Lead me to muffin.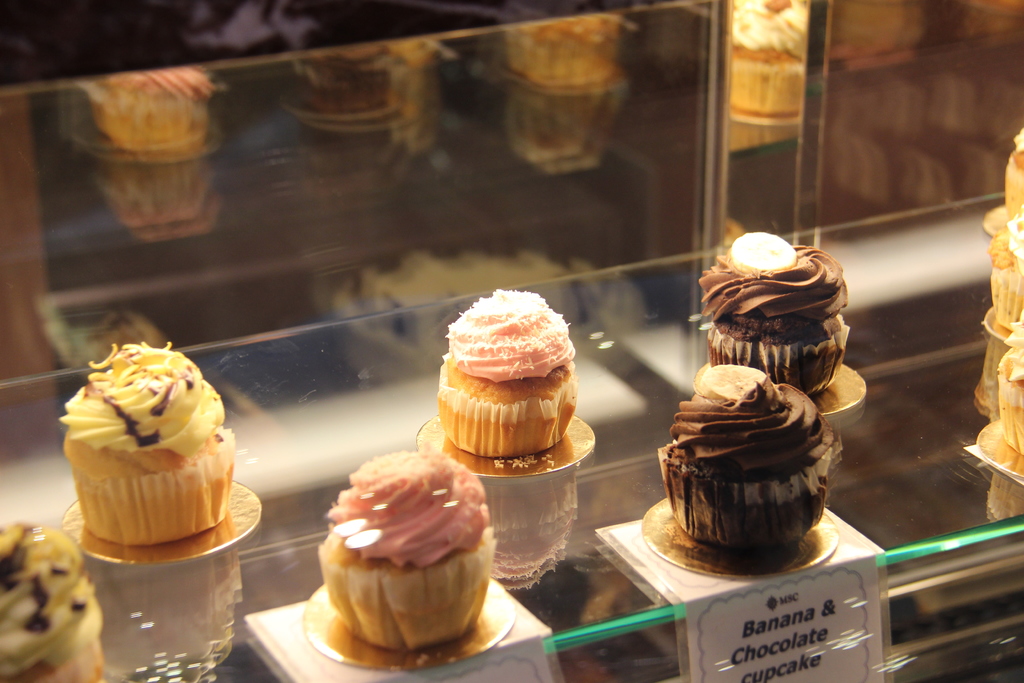
Lead to (left=434, top=281, right=579, bottom=457).
